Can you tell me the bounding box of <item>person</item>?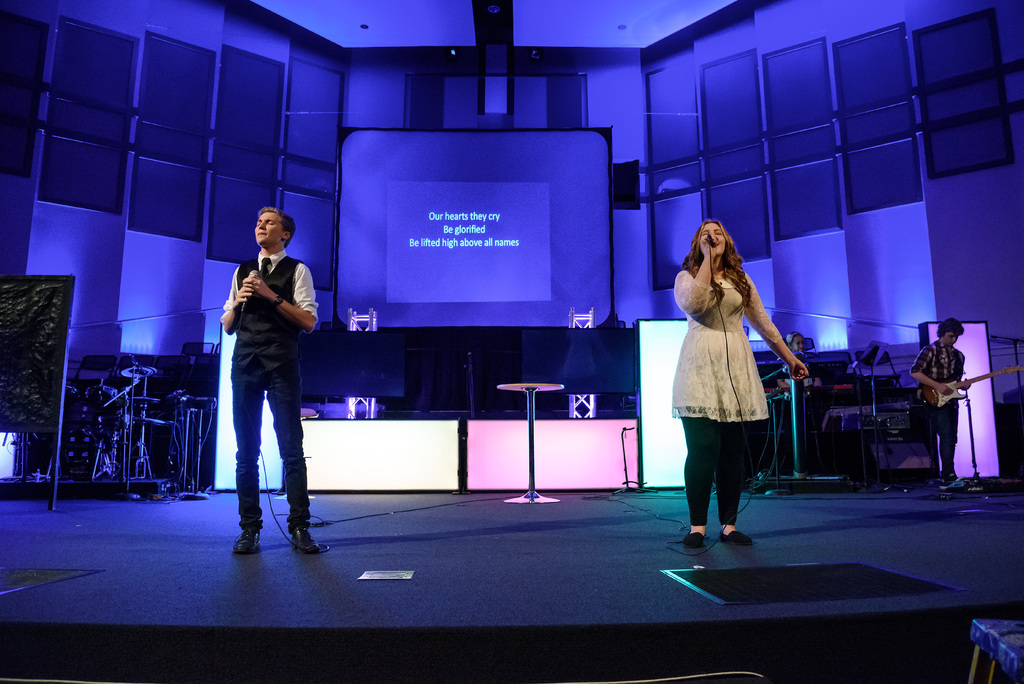
[x1=780, y1=331, x2=822, y2=396].
